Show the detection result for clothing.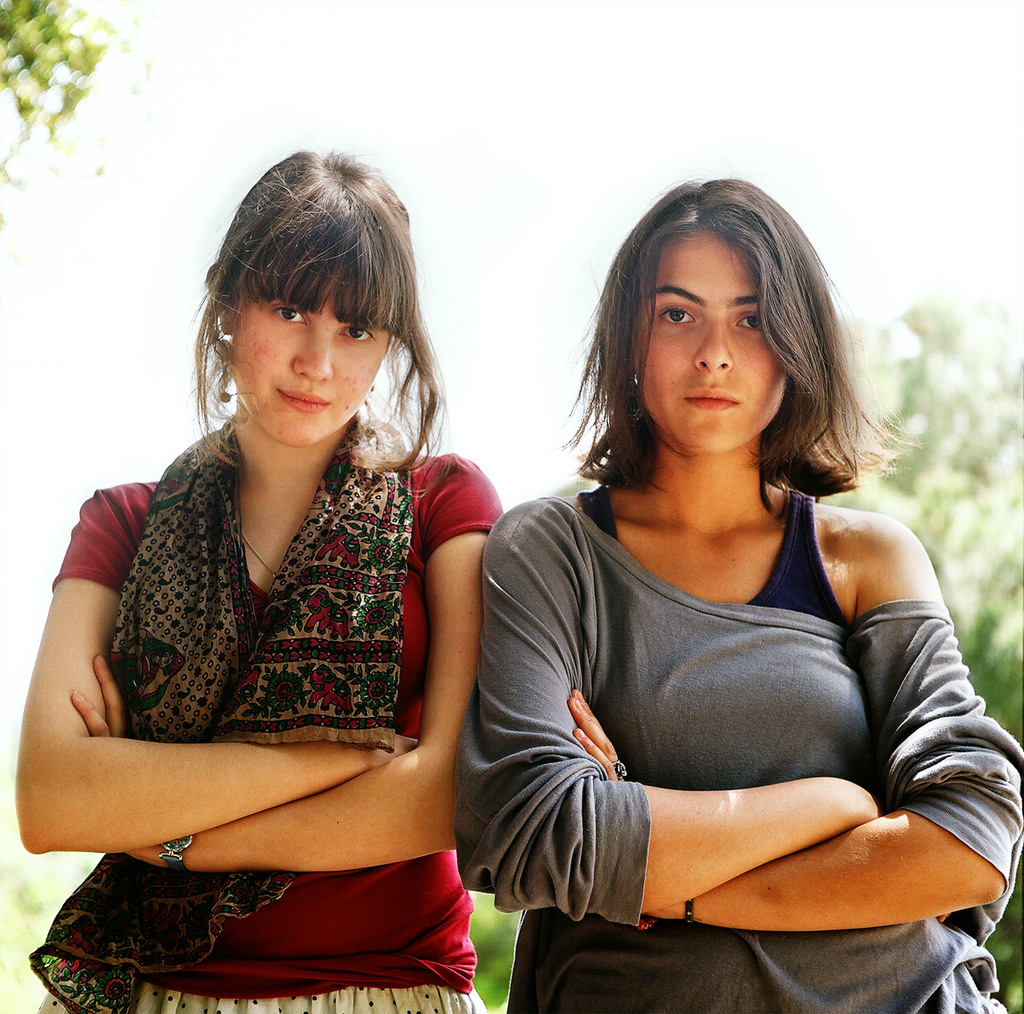
<bbox>90, 371, 480, 995</bbox>.
